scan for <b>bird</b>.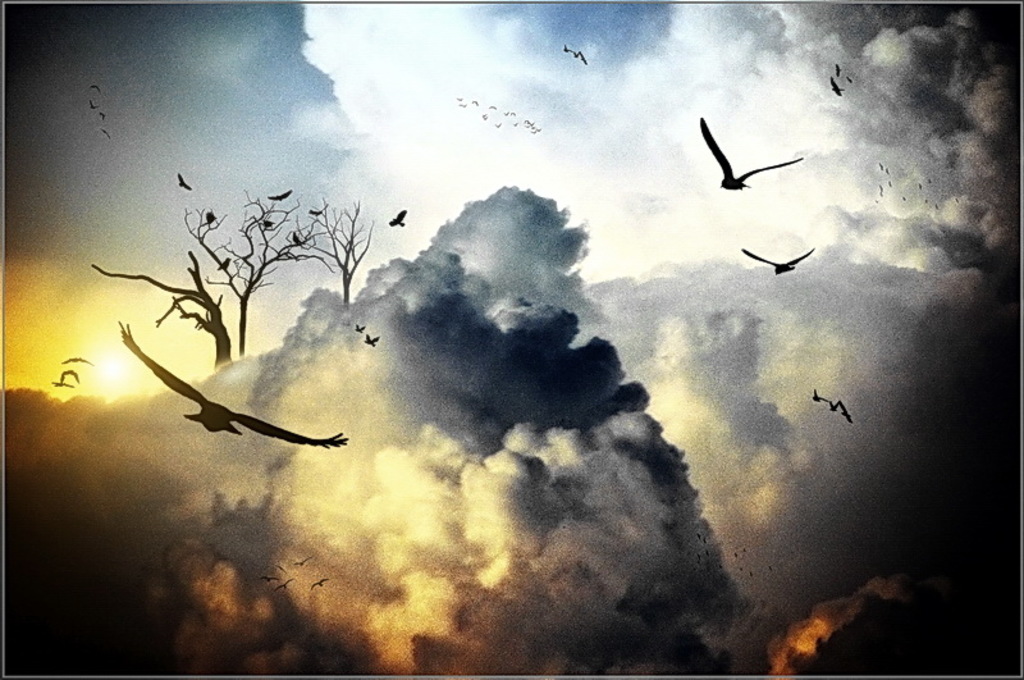
Scan result: 111 314 356 453.
